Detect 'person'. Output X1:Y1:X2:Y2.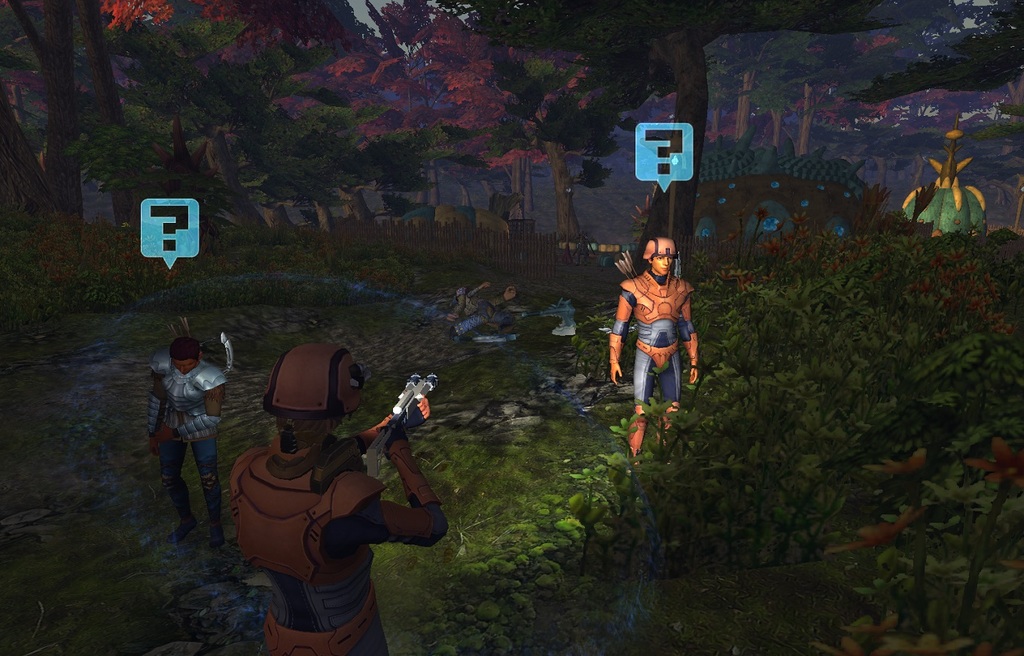
447:282:517:337.
